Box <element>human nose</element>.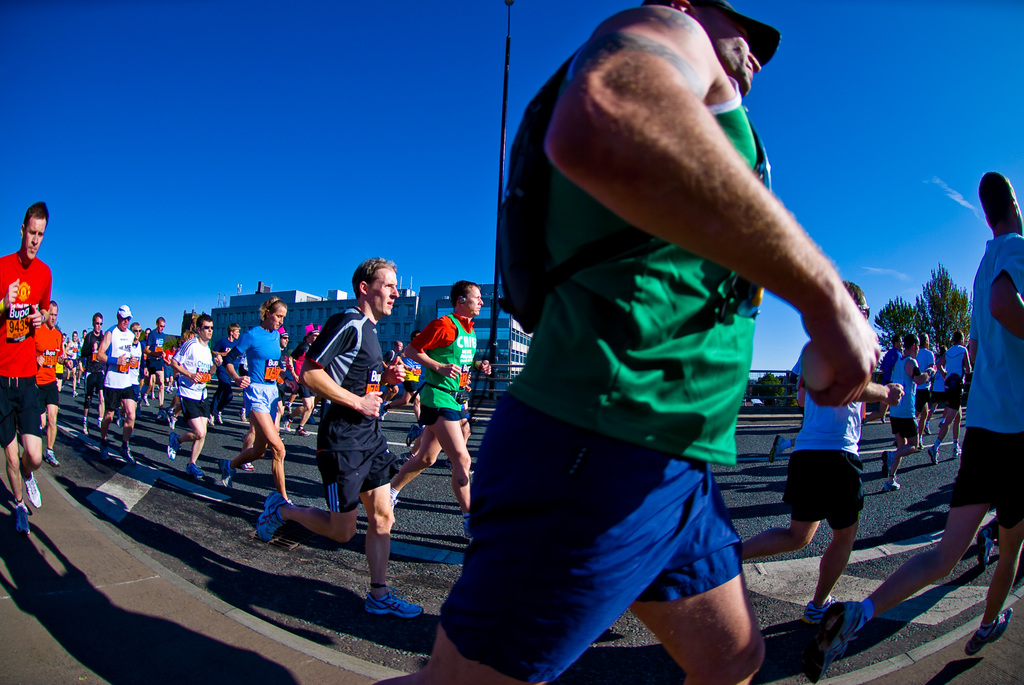
124/317/129/324.
